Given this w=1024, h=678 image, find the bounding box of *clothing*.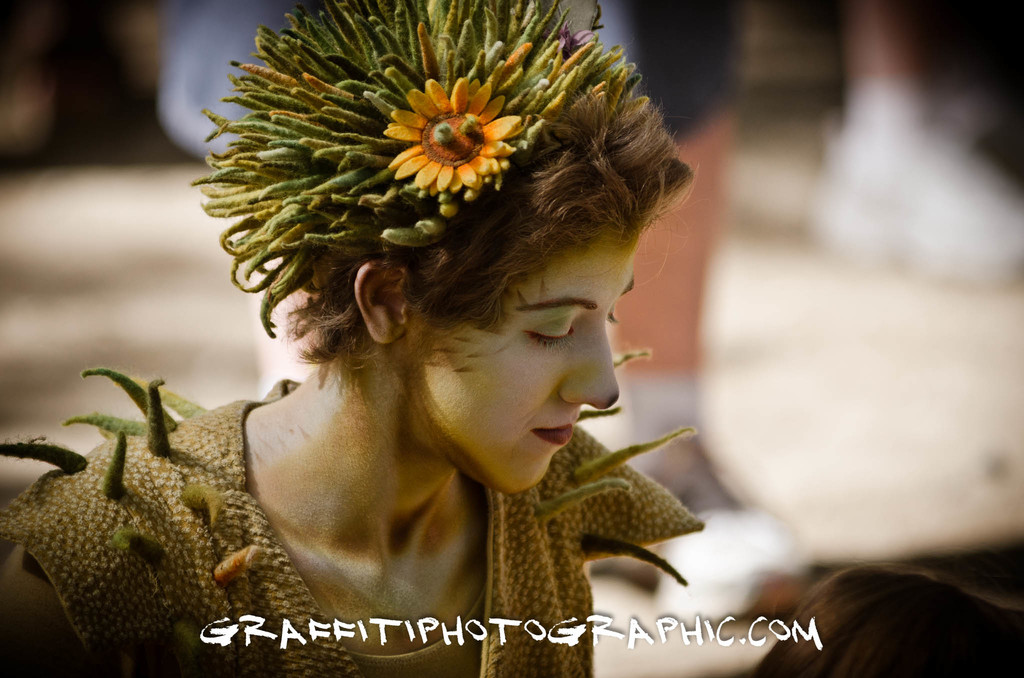
[1, 366, 705, 677].
